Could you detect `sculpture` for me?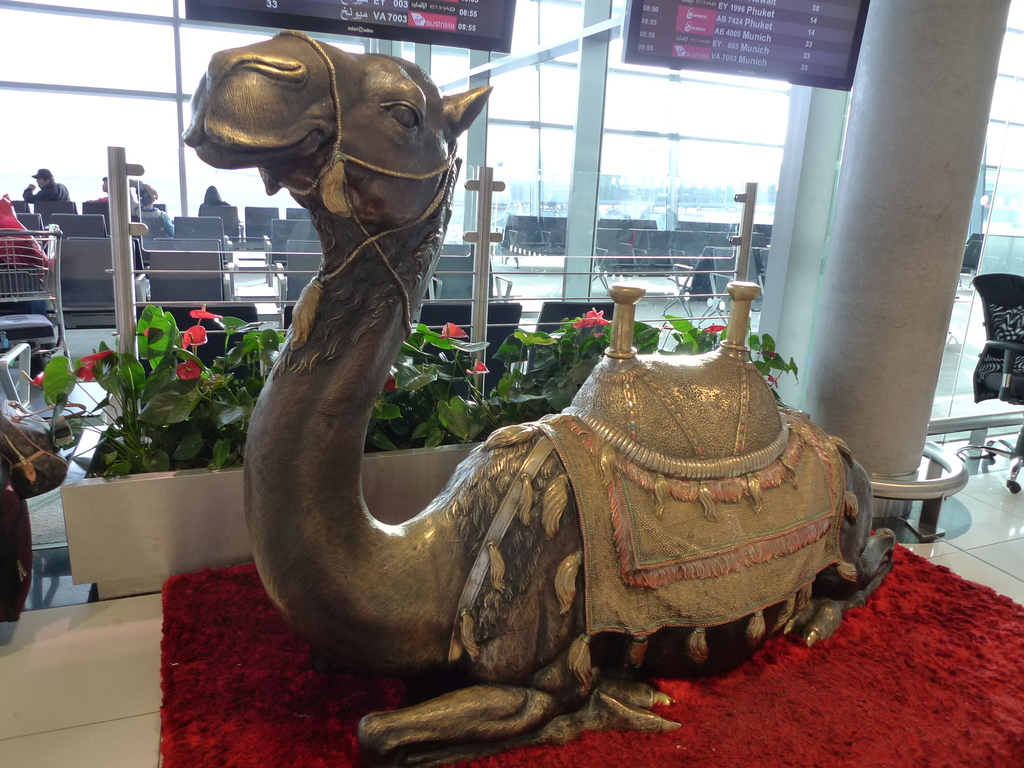
Detection result: x1=179, y1=28, x2=893, y2=734.
